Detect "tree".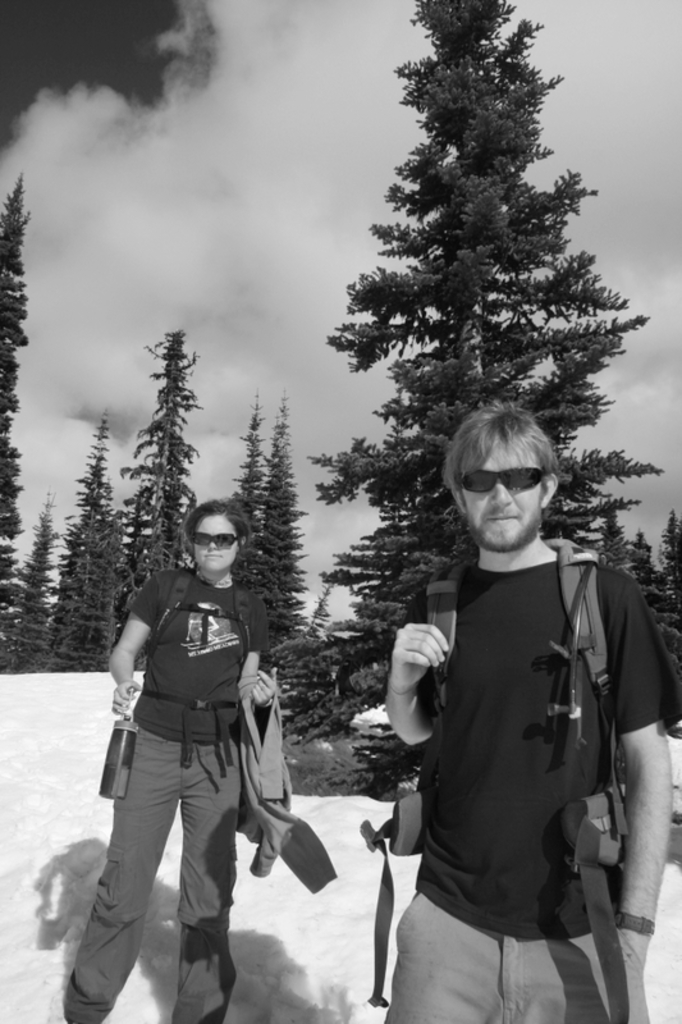
Detected at 624 525 664 594.
